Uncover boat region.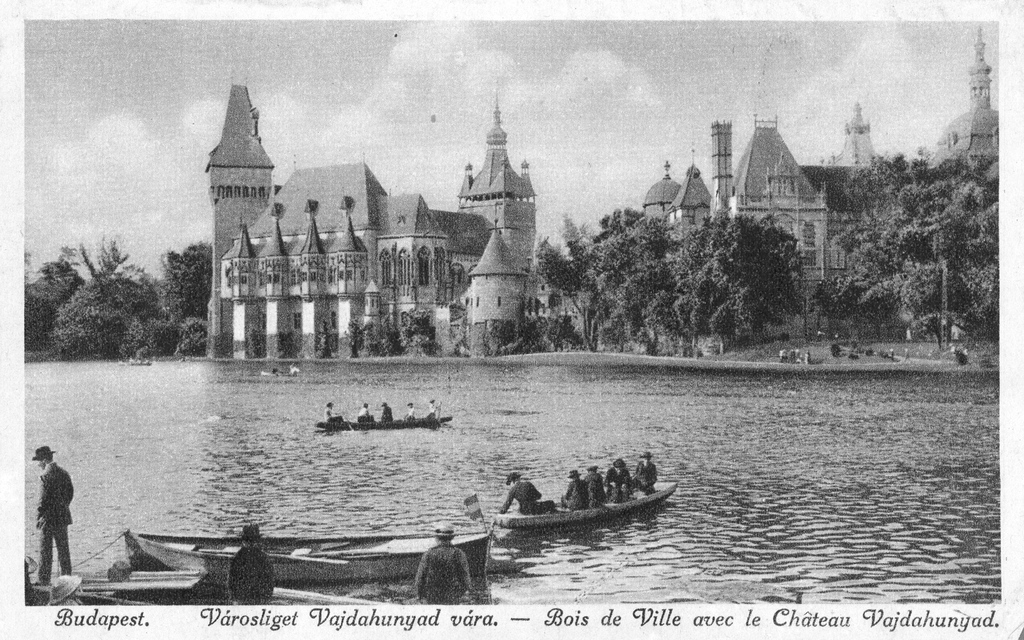
Uncovered: [x1=322, y1=410, x2=443, y2=435].
